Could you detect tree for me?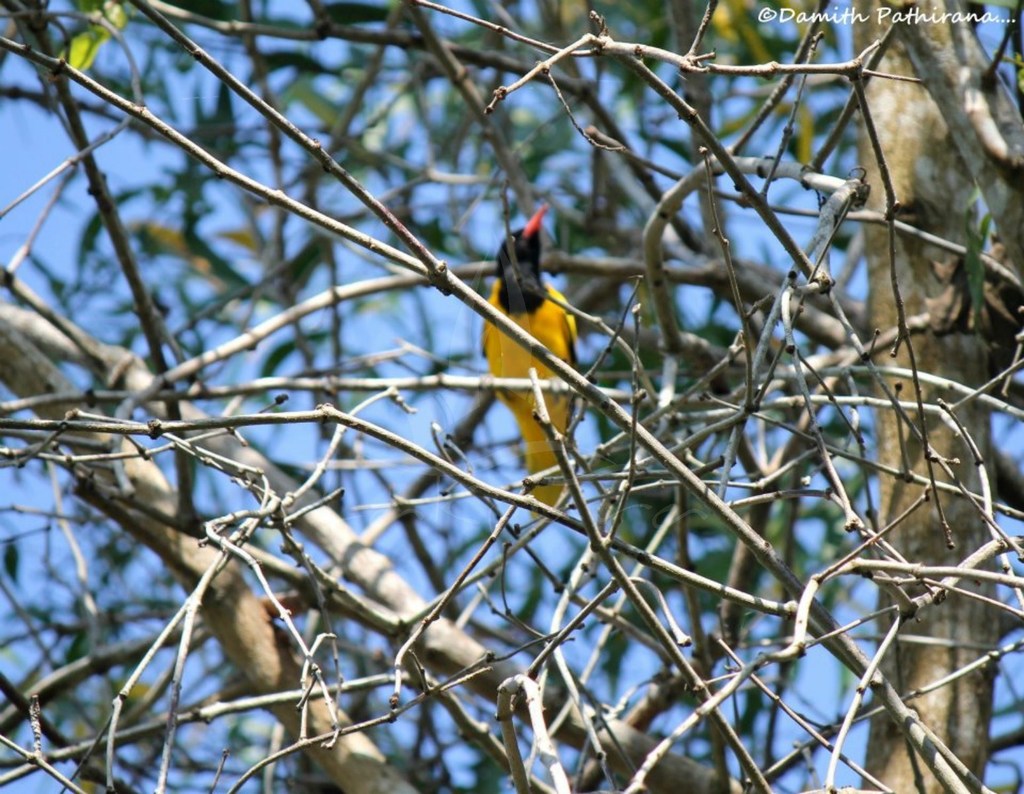
Detection result: locate(0, 0, 1023, 793).
